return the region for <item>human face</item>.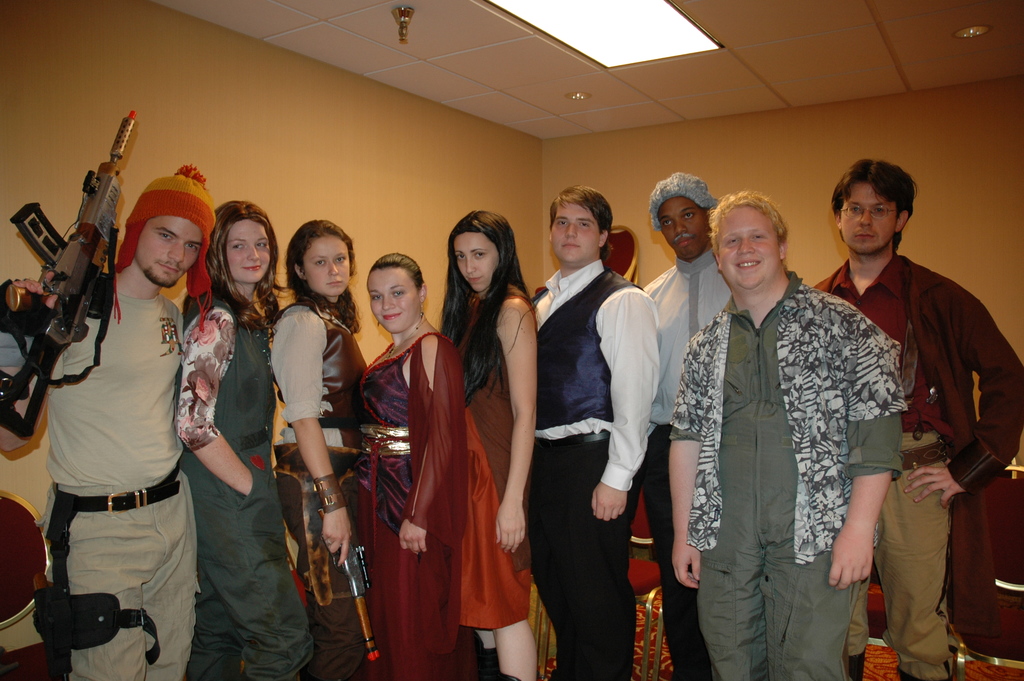
(556,205,603,263).
